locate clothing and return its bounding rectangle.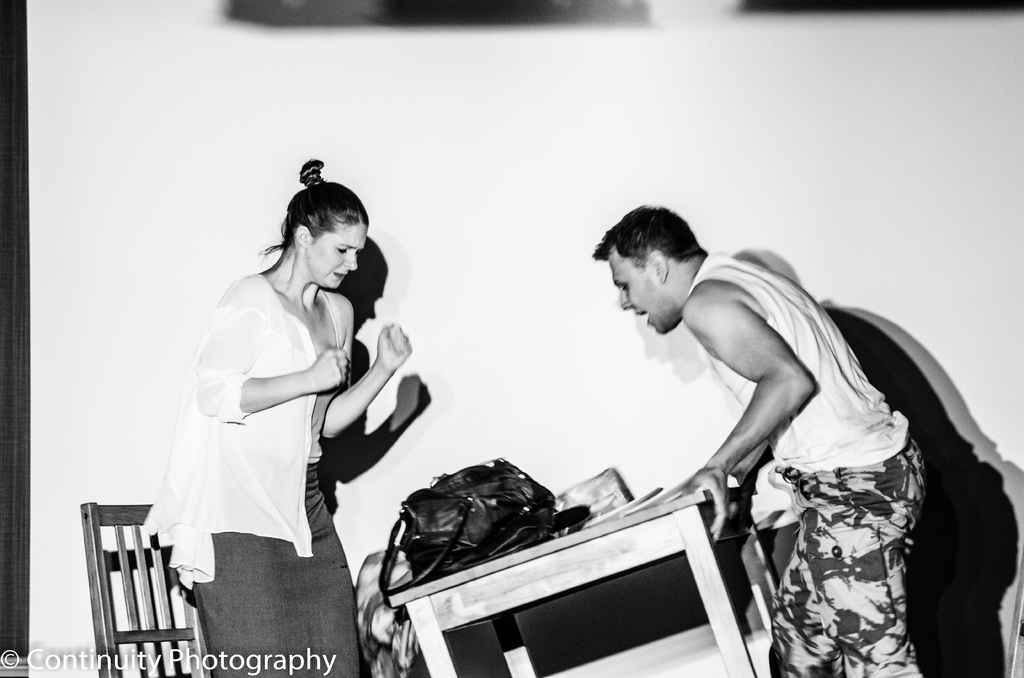
box=[143, 277, 370, 677].
